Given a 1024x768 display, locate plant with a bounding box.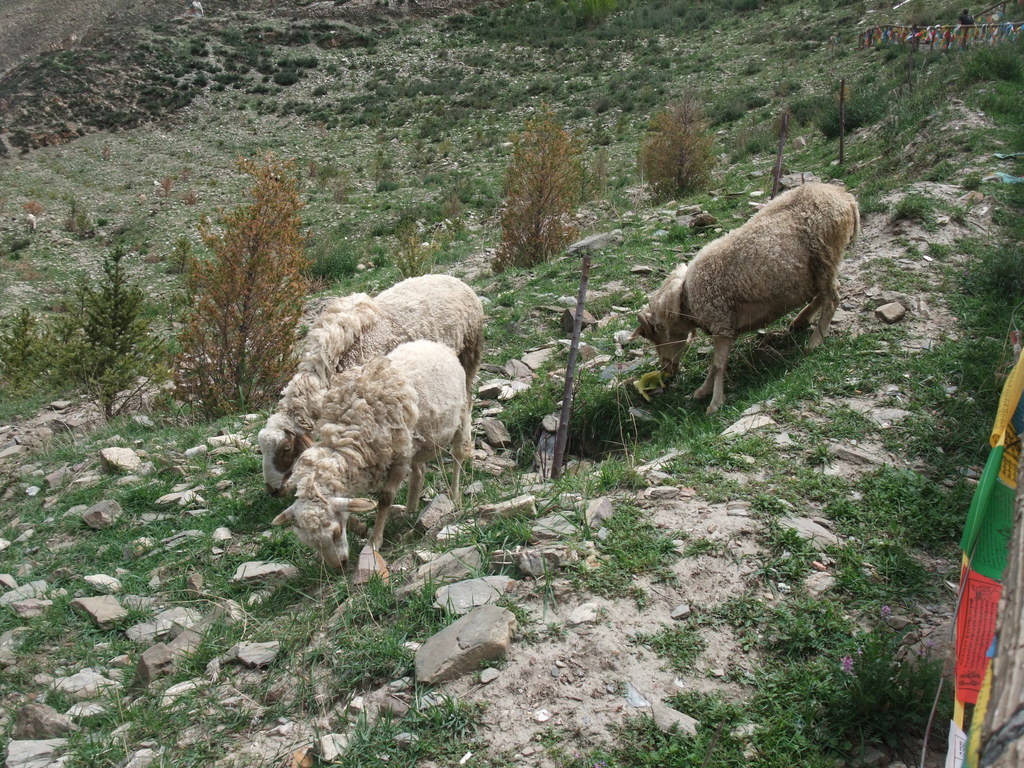
Located: Rect(162, 233, 205, 278).
